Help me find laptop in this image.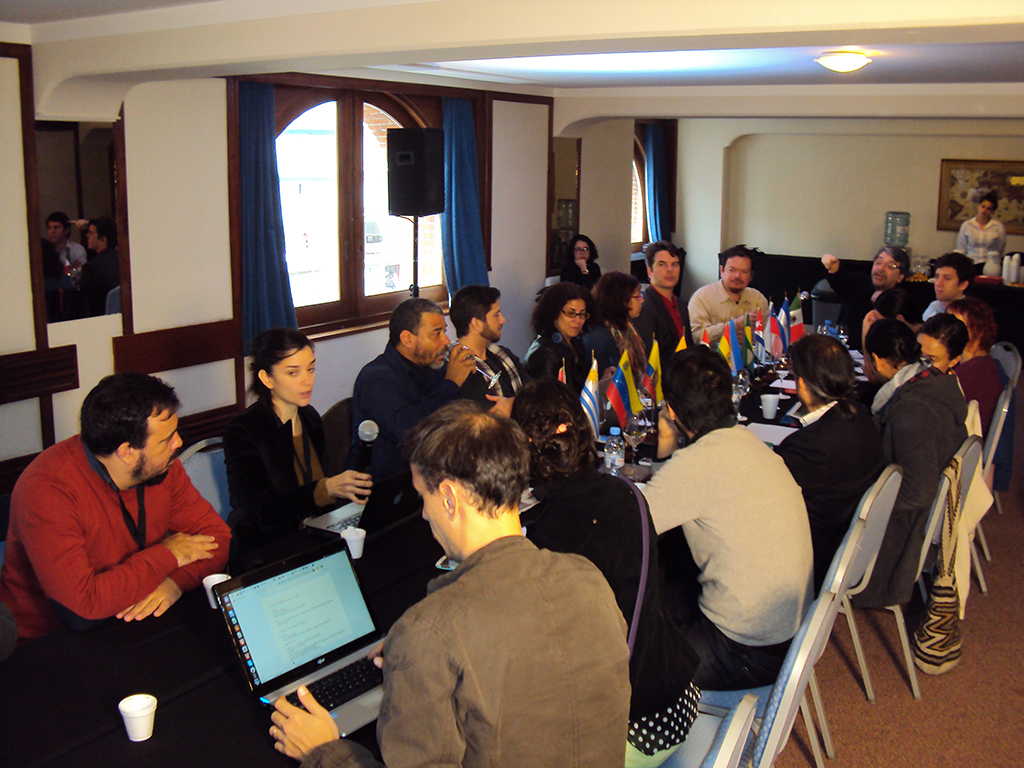
Found it: 595 375 618 431.
